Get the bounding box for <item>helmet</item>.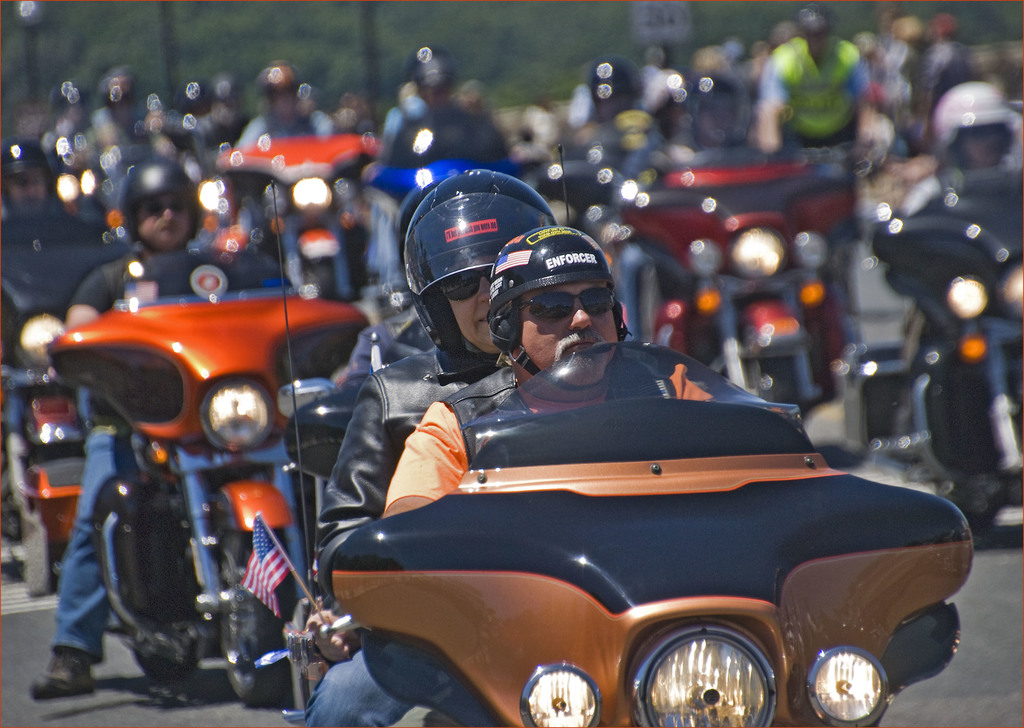
locate(393, 170, 541, 371).
